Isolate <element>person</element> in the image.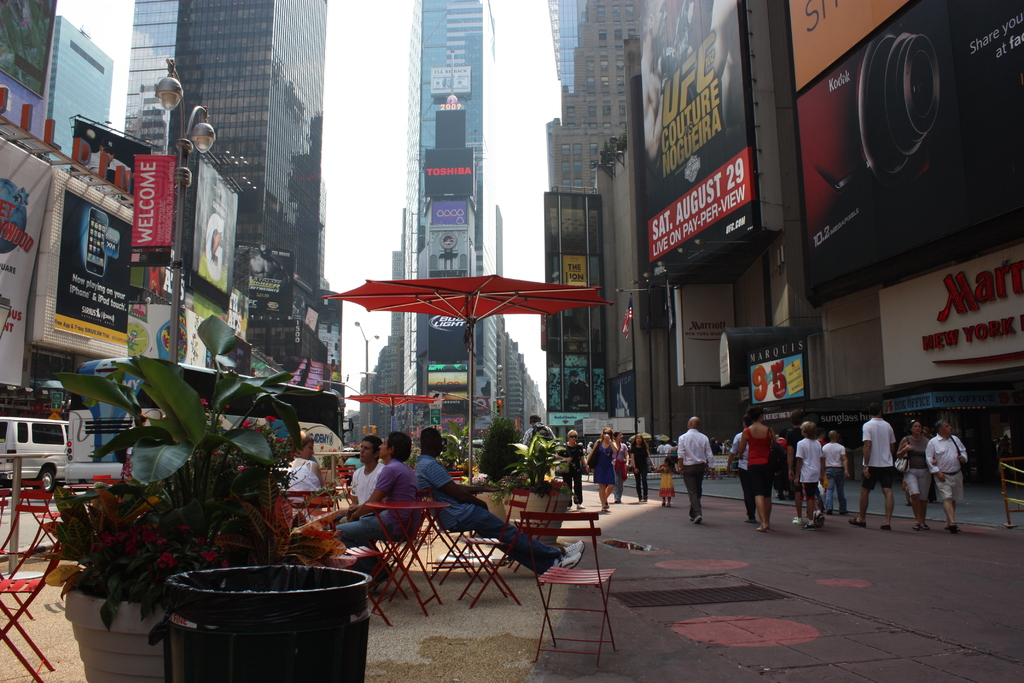
Isolated region: detection(629, 431, 653, 509).
